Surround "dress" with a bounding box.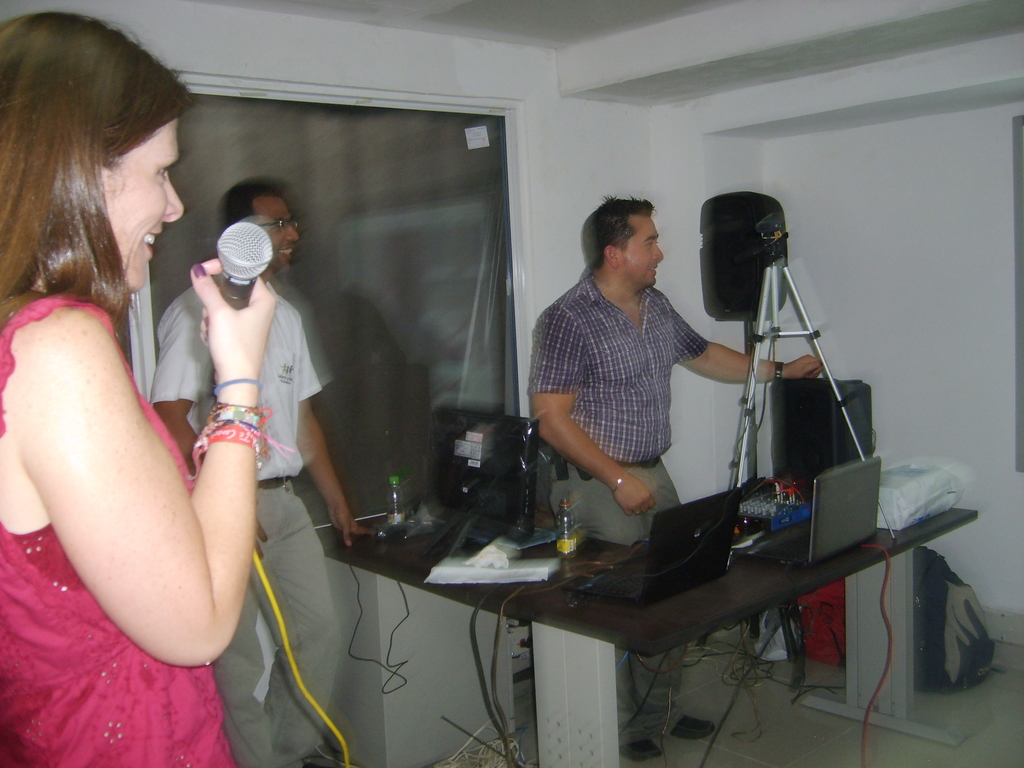
(0,294,239,767).
